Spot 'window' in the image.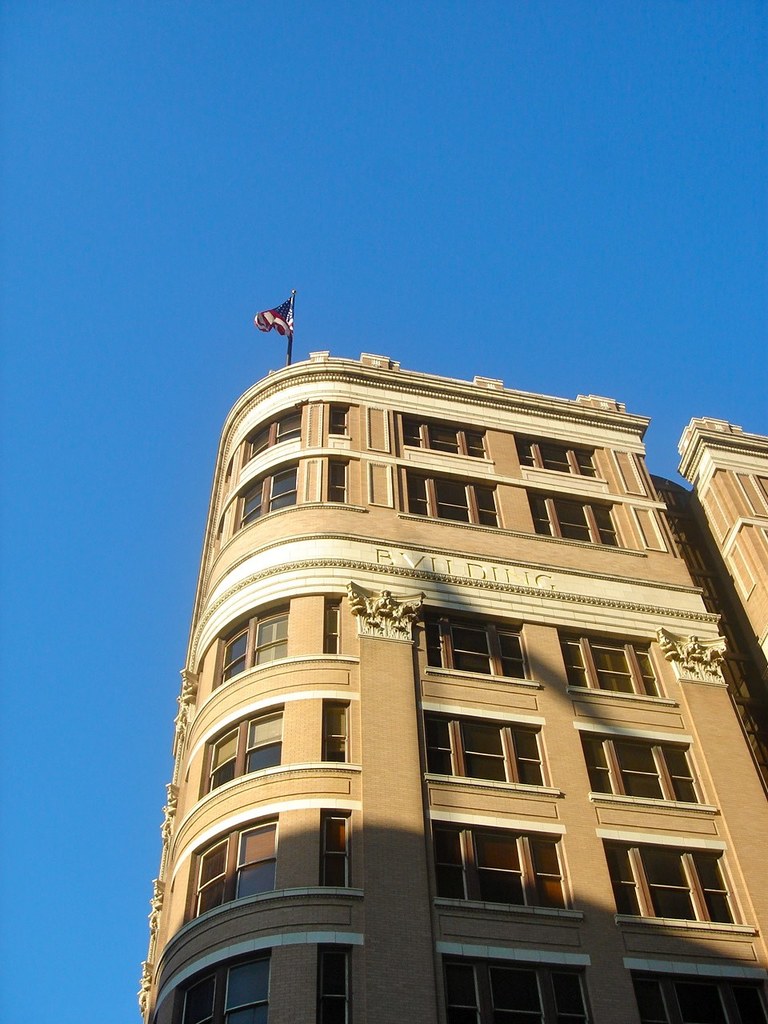
'window' found at 552,626,665,706.
